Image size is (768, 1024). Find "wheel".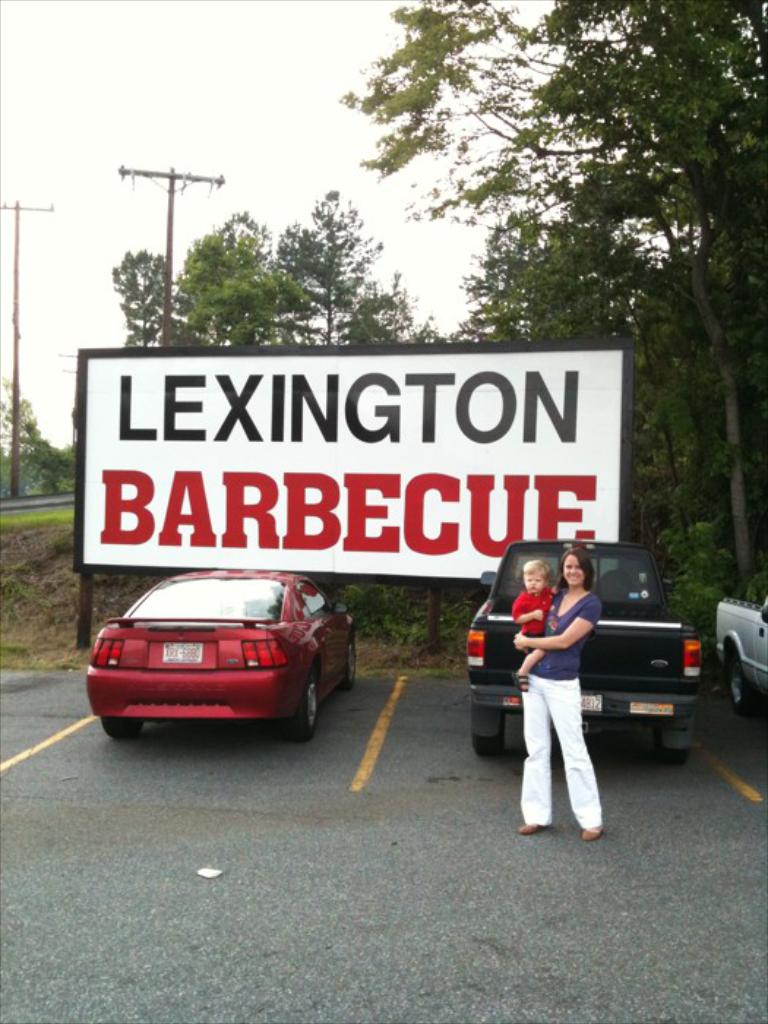
[654,731,688,764].
